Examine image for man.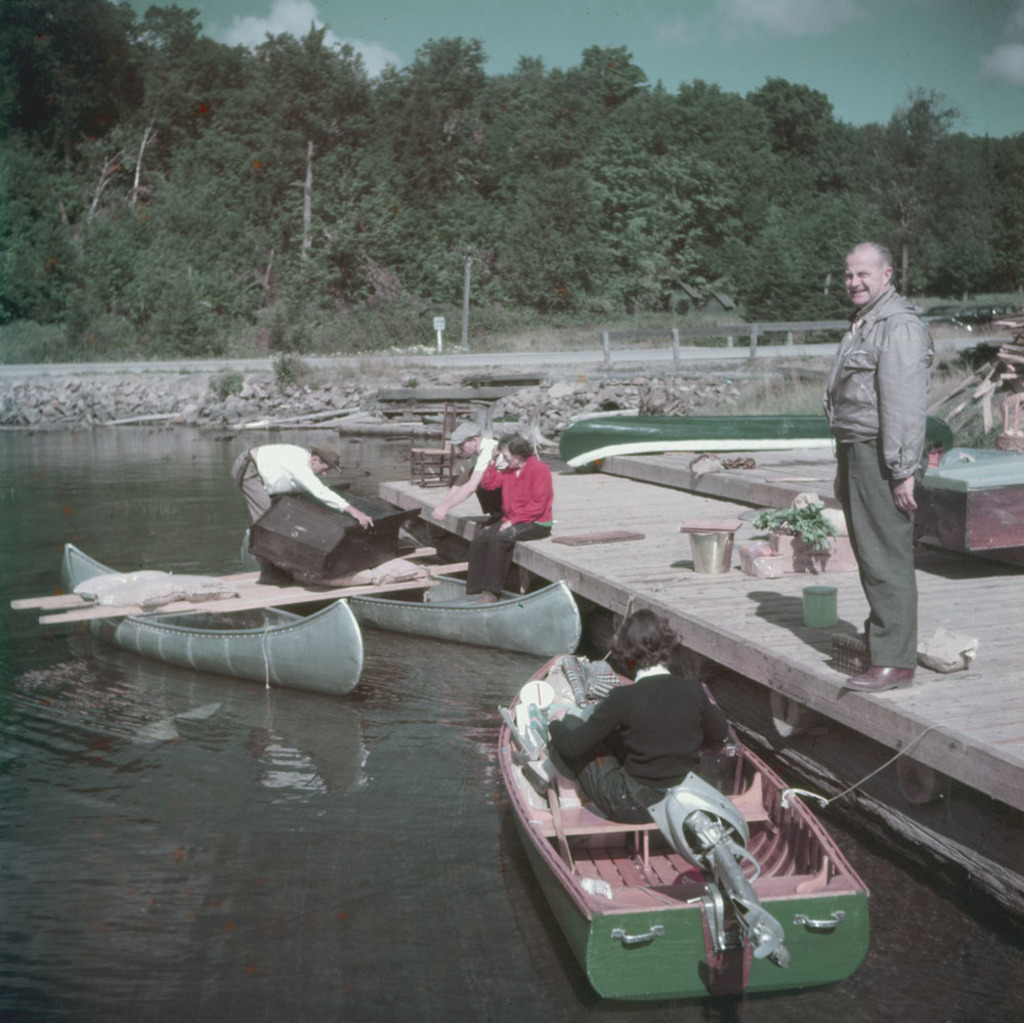
Examination result: <region>849, 244, 933, 690</region>.
